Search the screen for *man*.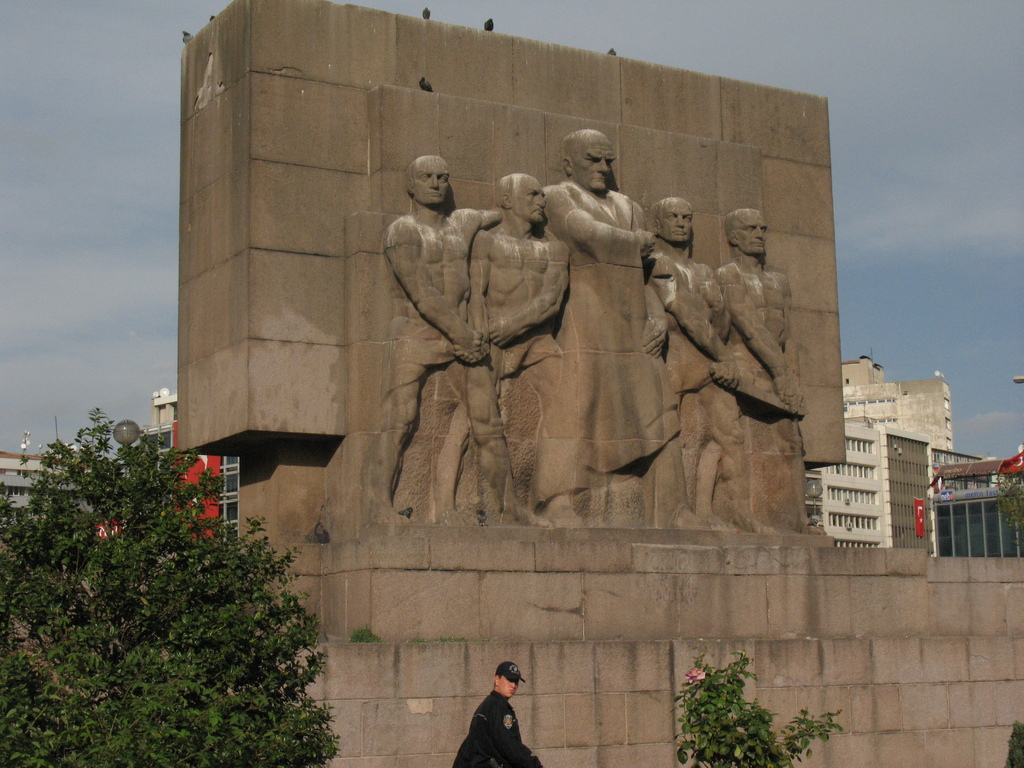
Found at pyautogui.locateOnScreen(432, 170, 568, 526).
